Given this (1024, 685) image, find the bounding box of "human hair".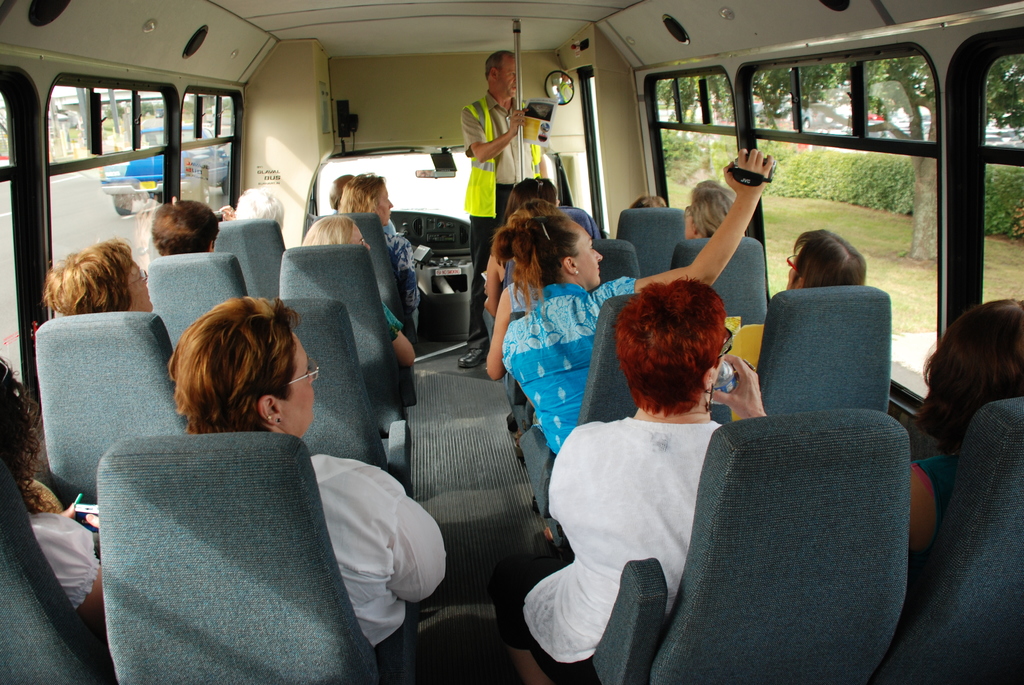
bbox(163, 296, 308, 452).
